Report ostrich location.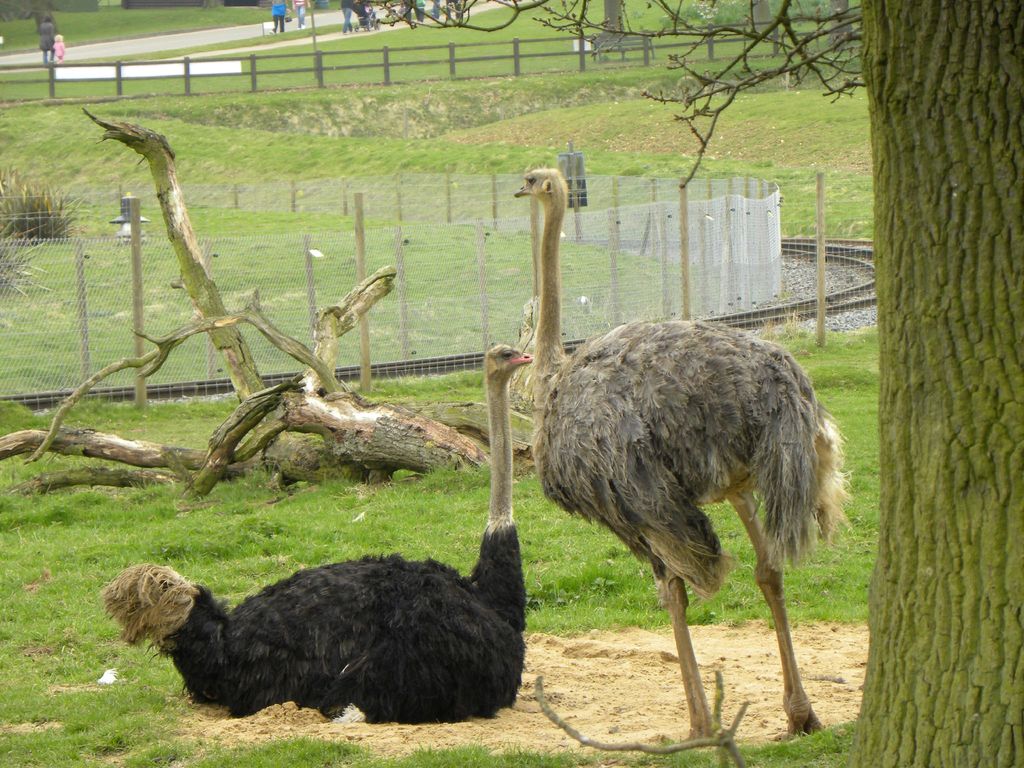
Report: locate(512, 161, 854, 748).
